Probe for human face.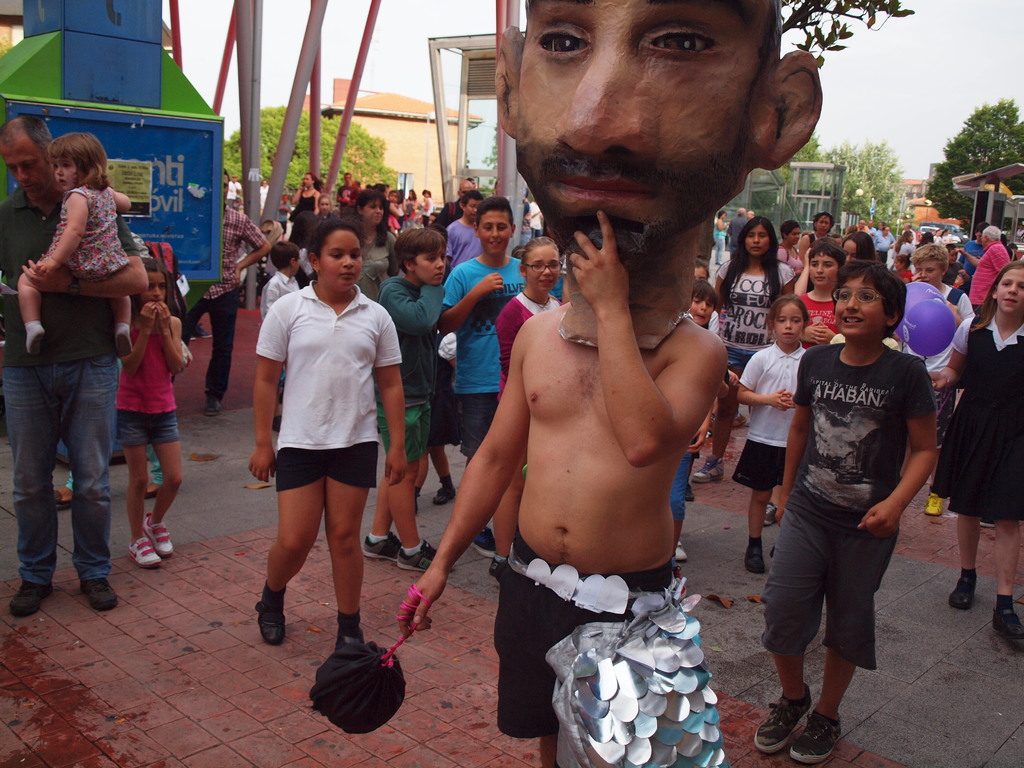
Probe result: {"left": 524, "top": 248, "right": 558, "bottom": 289}.
